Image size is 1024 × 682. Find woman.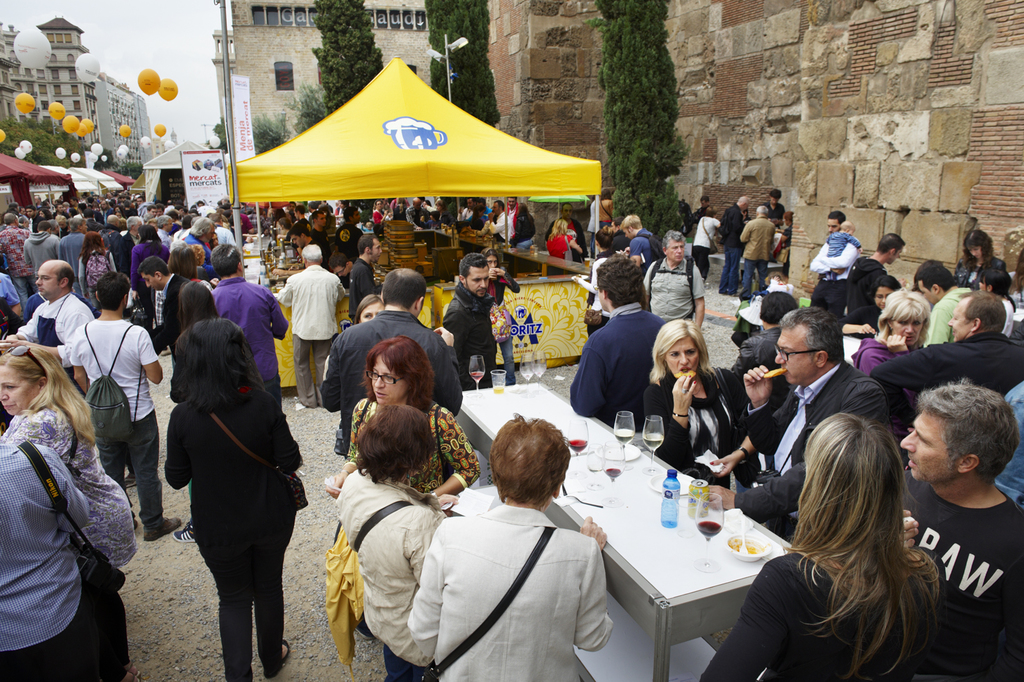
Rect(574, 223, 618, 337).
